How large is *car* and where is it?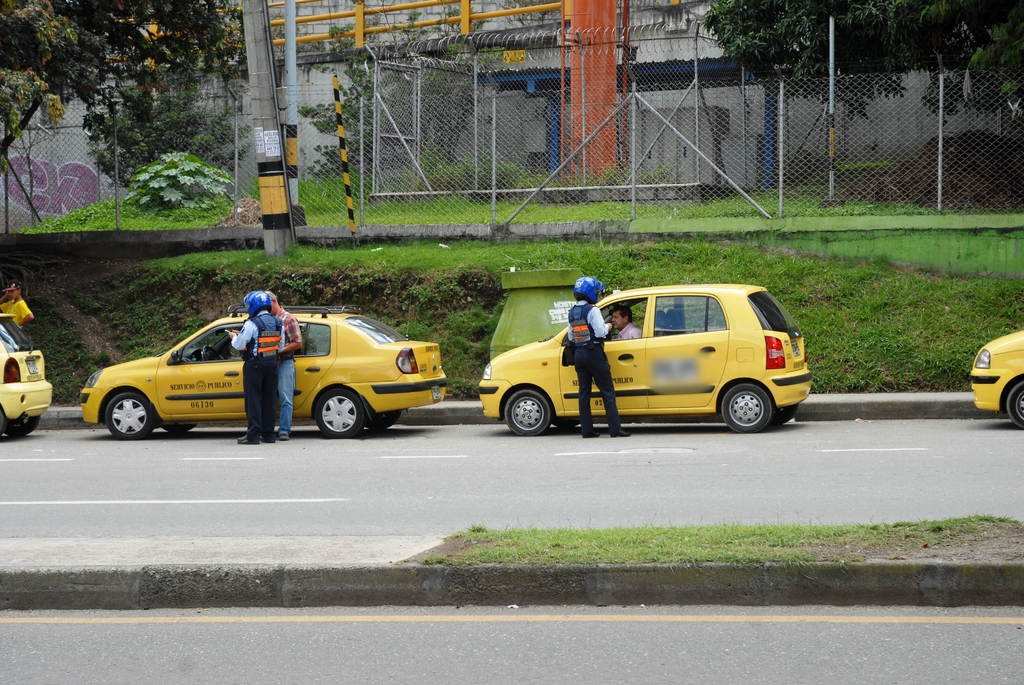
Bounding box: 0,309,55,440.
